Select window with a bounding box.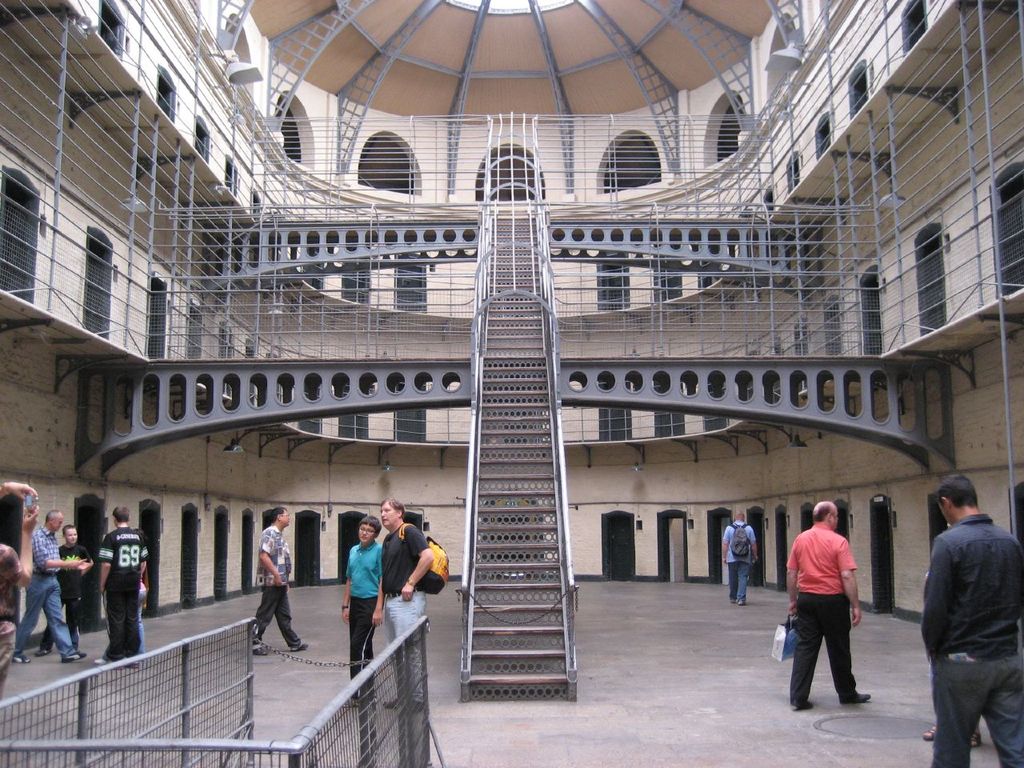
bbox=(338, 412, 367, 442).
